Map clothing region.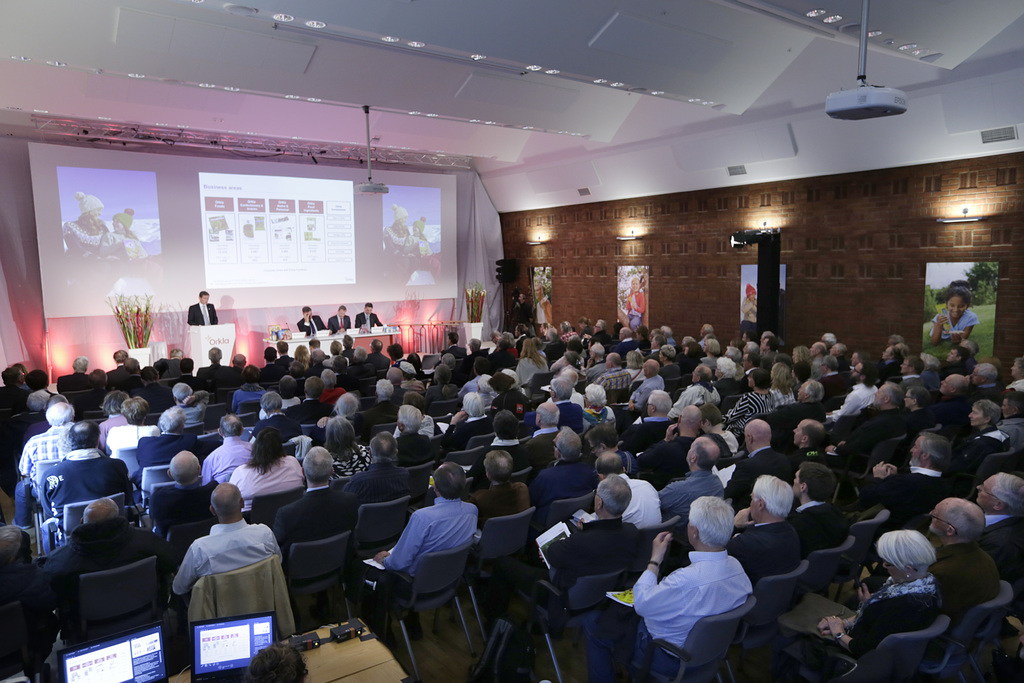
Mapped to <box>407,231,428,259</box>.
